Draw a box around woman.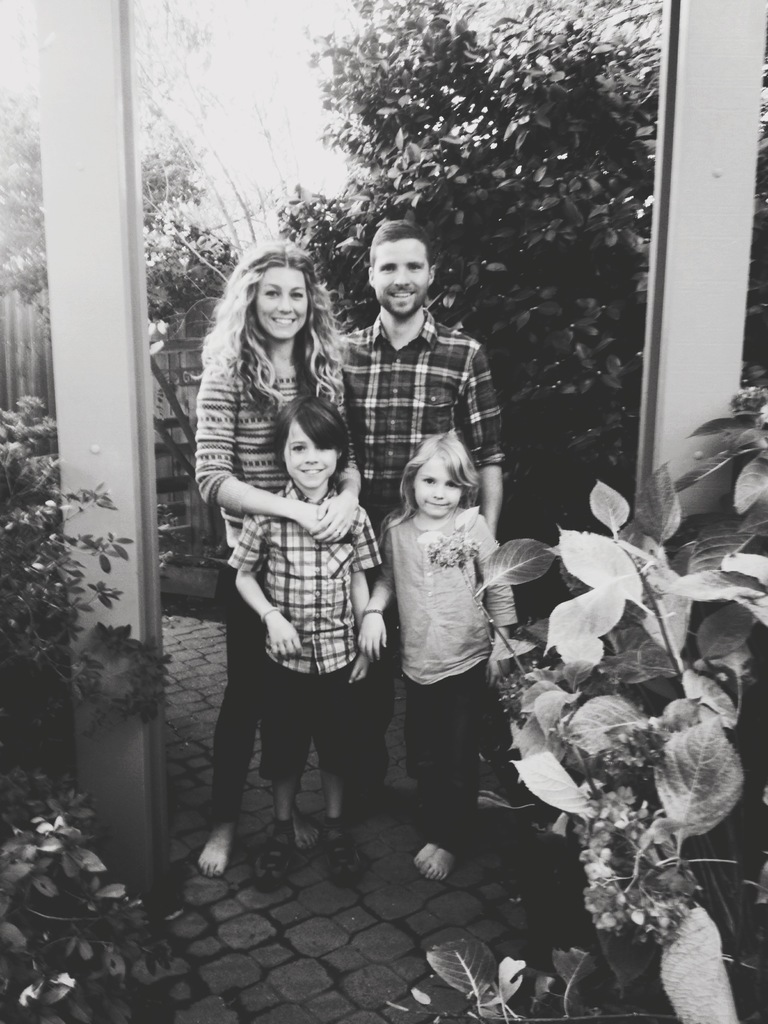
191, 290, 397, 894.
